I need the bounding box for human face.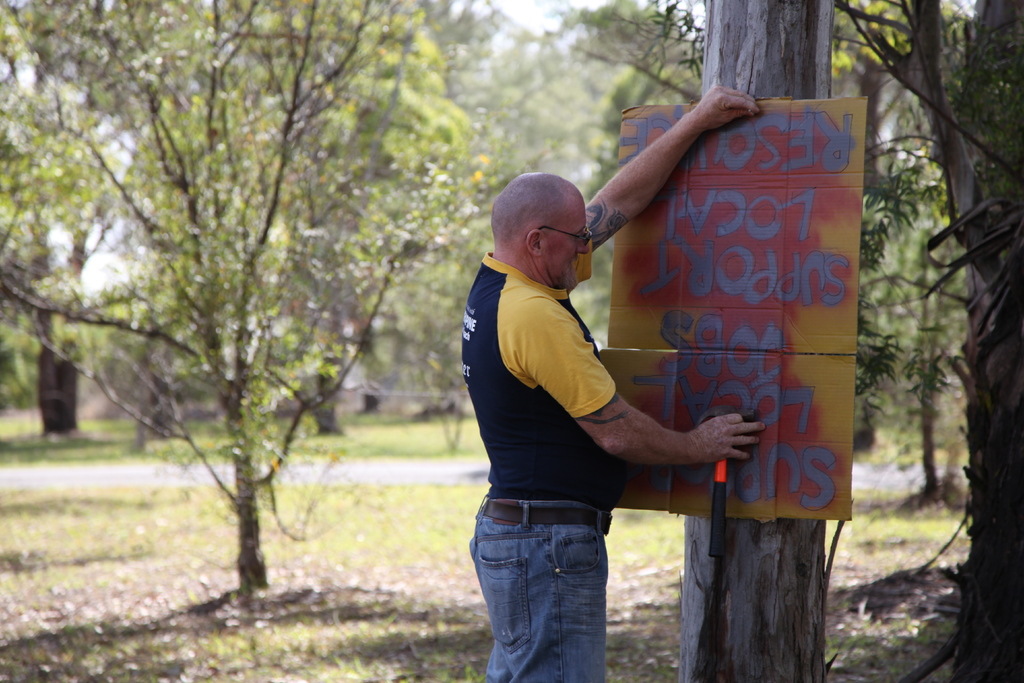
Here it is: (543,201,590,288).
